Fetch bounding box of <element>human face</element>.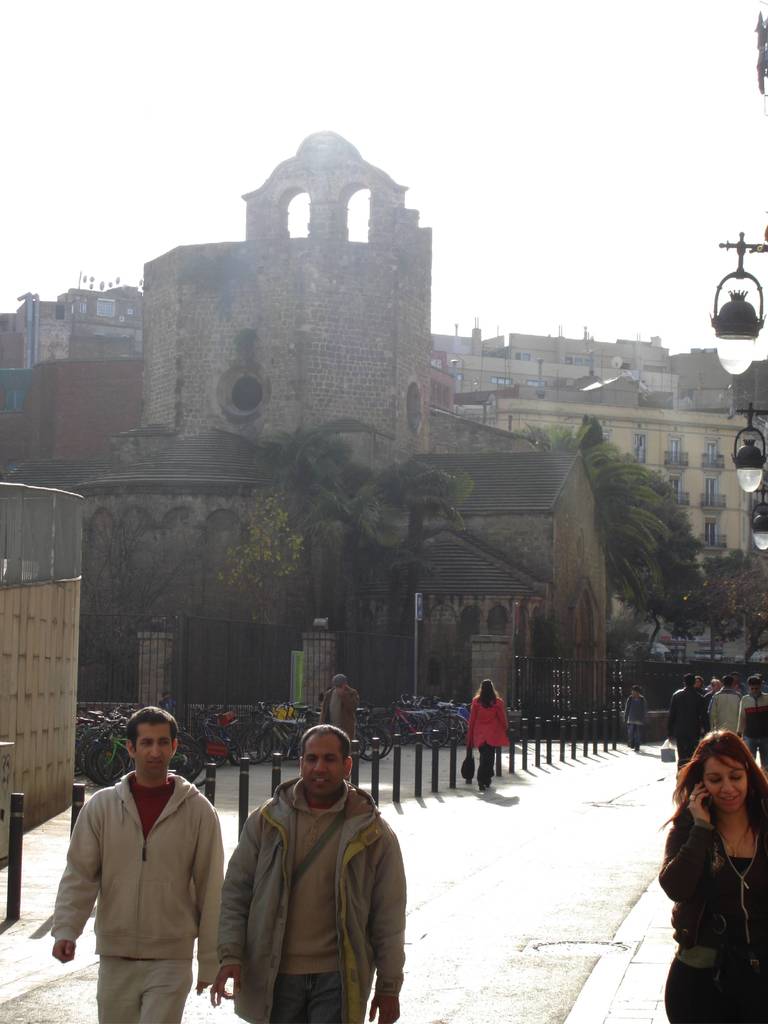
Bbox: BBox(301, 735, 343, 796).
